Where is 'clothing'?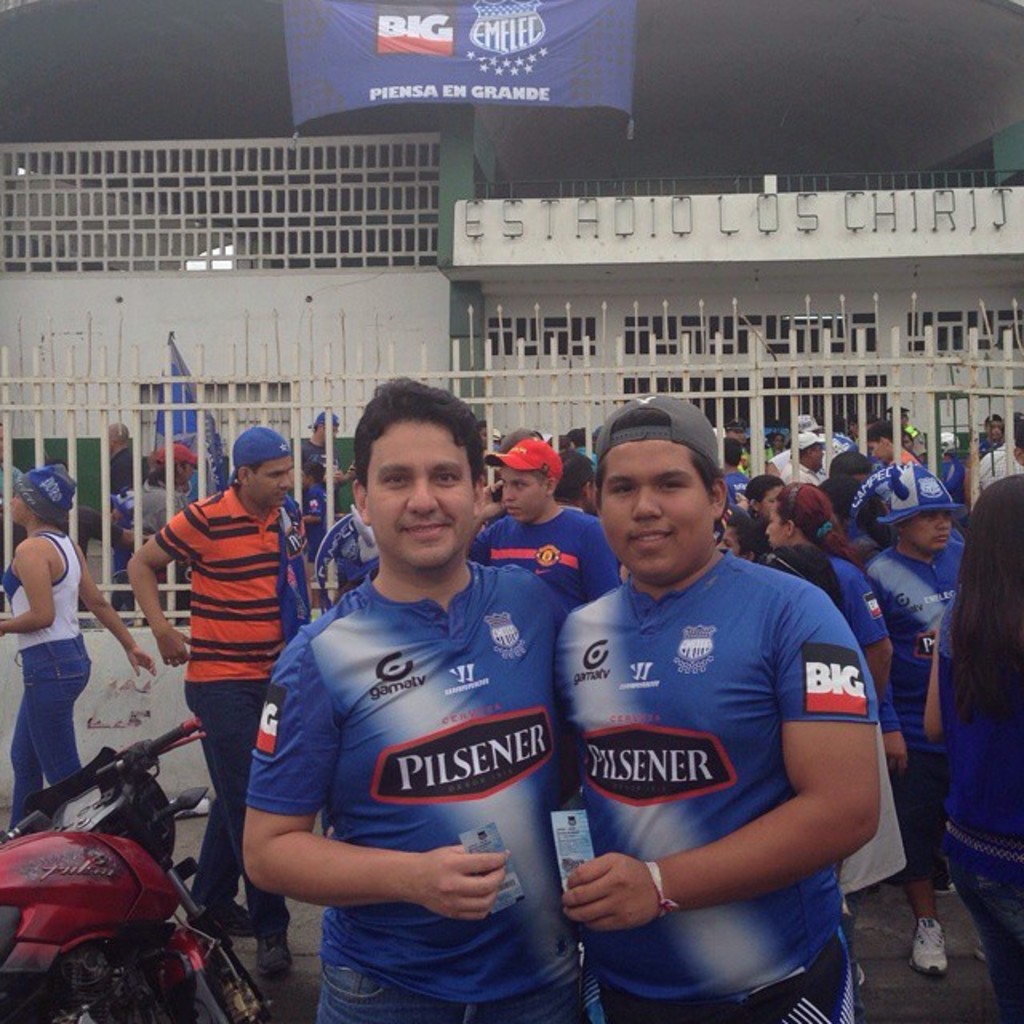
region(462, 509, 616, 598).
